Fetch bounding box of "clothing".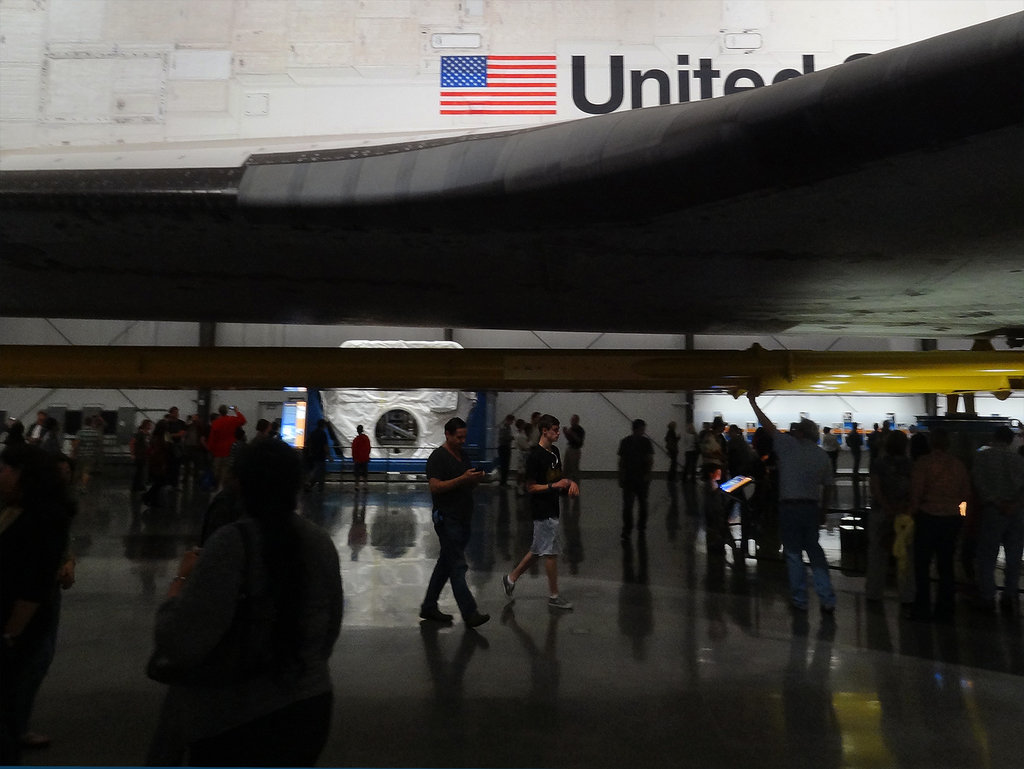
Bbox: [left=350, top=432, right=372, bottom=479].
